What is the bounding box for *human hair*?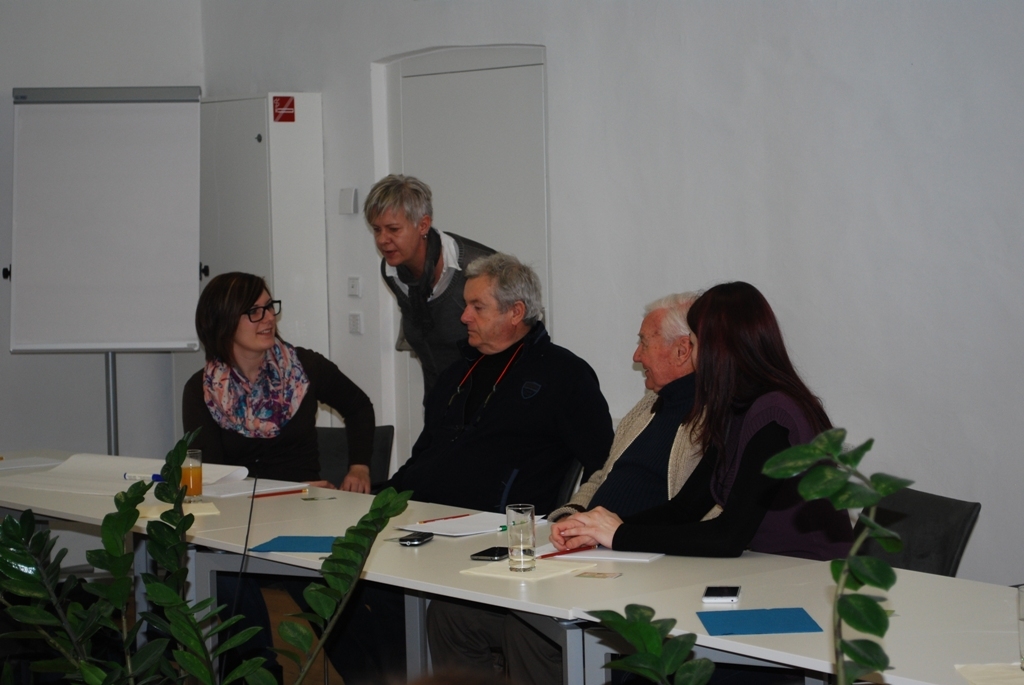
box=[641, 289, 706, 354].
